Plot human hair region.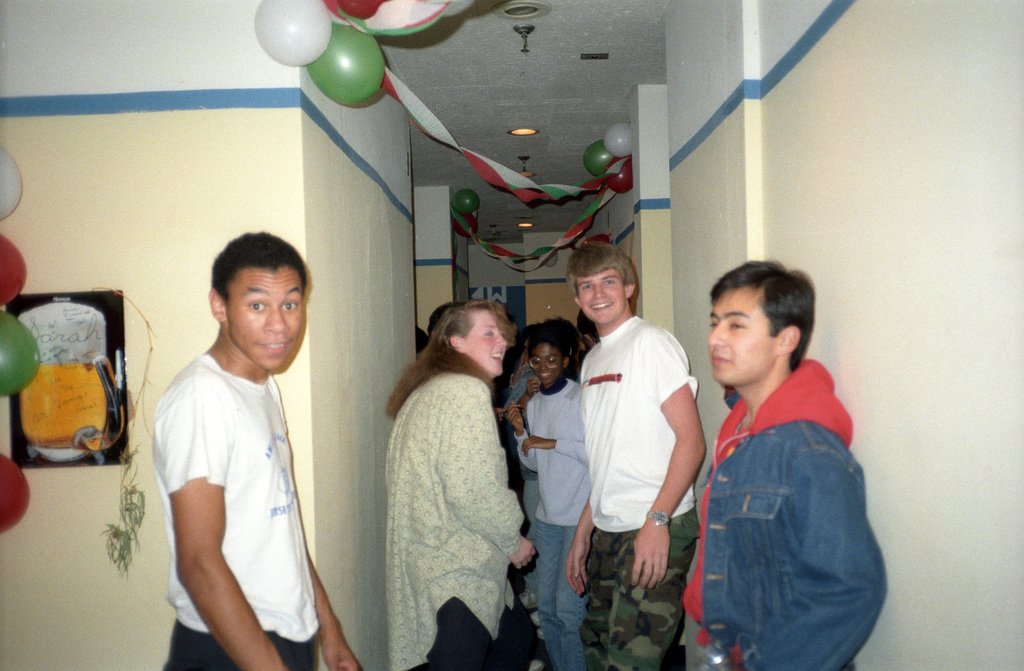
Plotted at 708,256,815,373.
